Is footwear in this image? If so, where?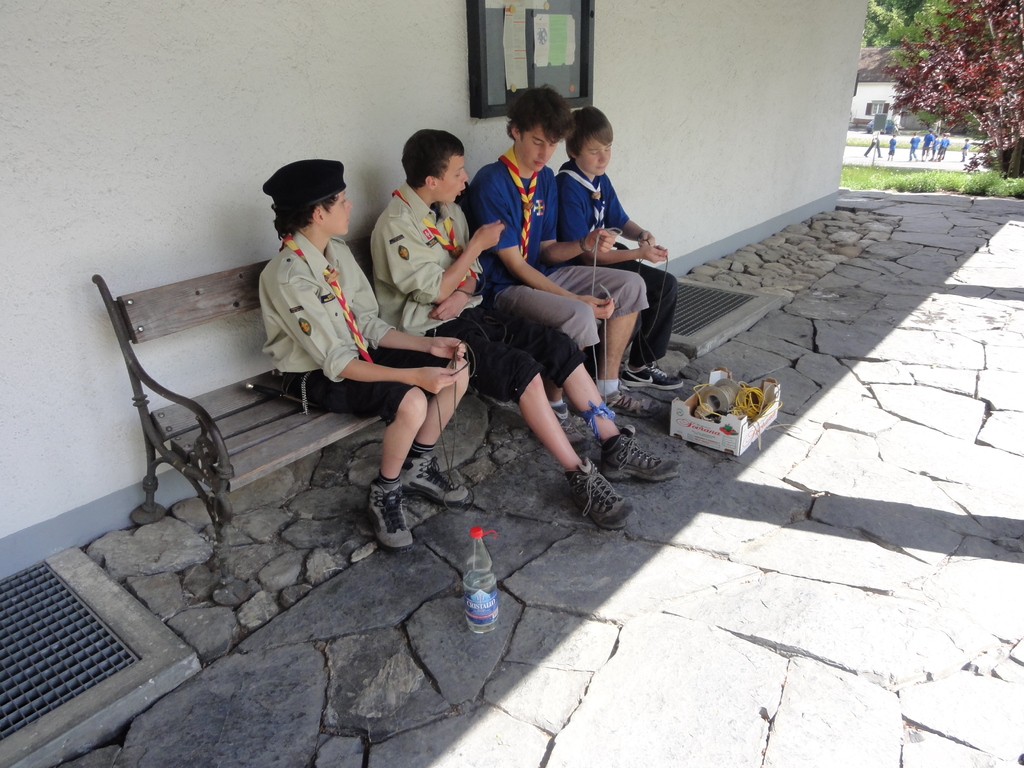
Yes, at [573,455,632,528].
